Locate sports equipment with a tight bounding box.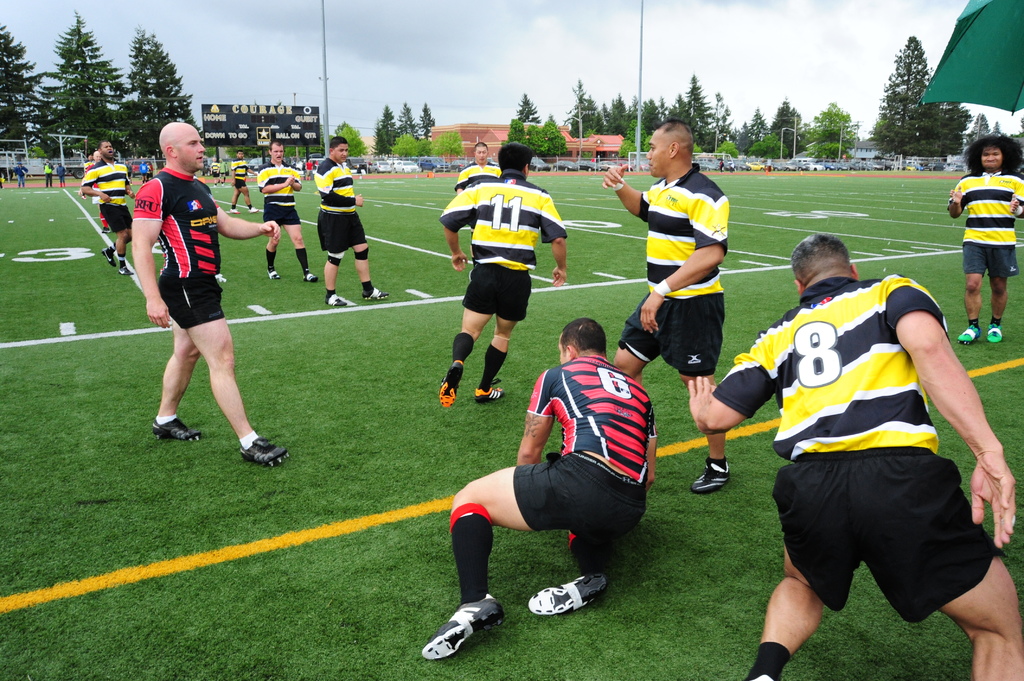
l=420, t=595, r=504, b=658.
